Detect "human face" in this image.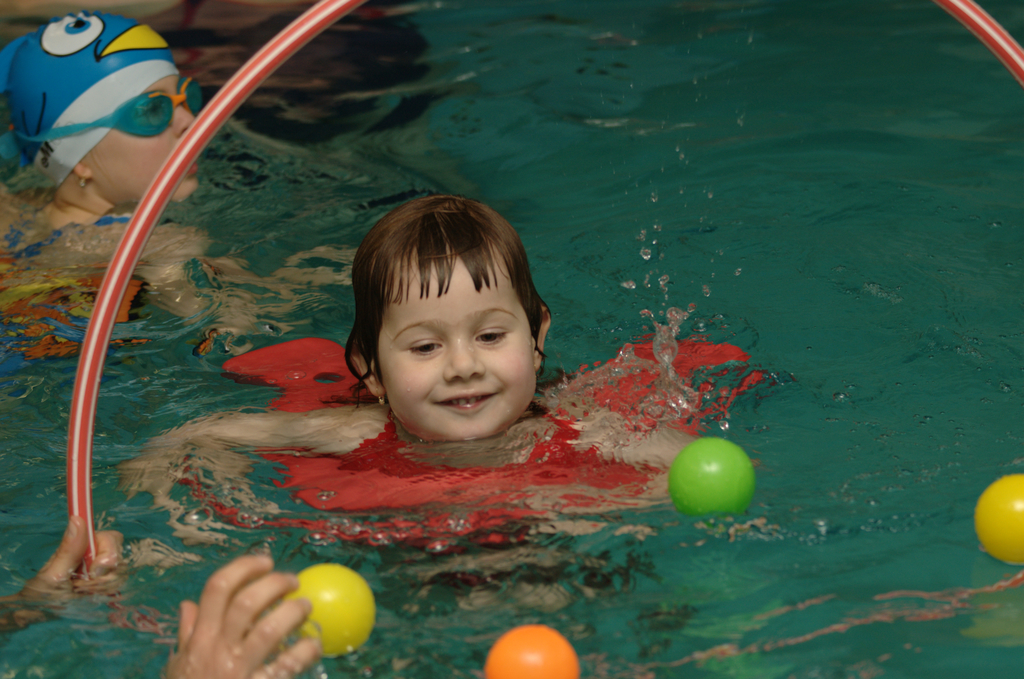
Detection: (370, 268, 541, 438).
